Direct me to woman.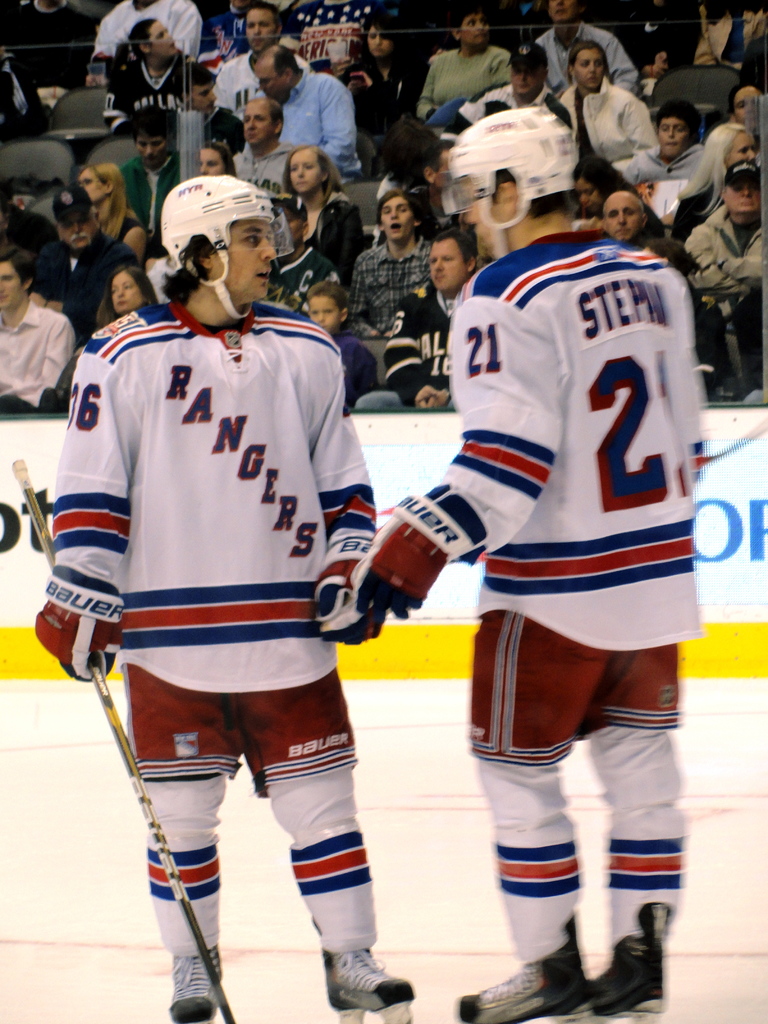
Direction: (570,154,648,231).
